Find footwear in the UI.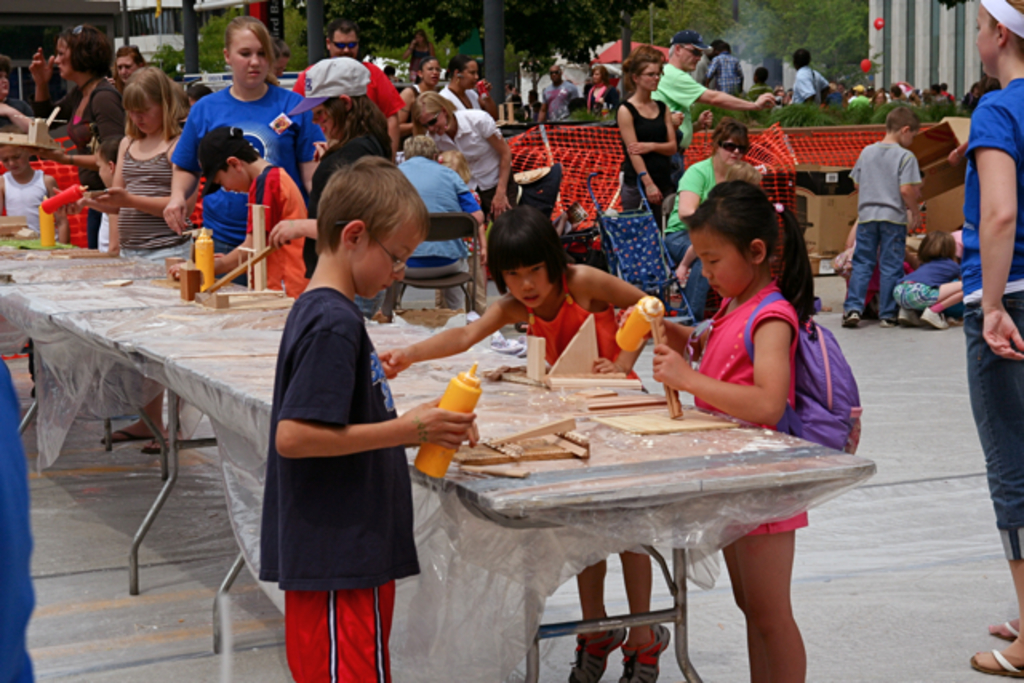
UI element at (875, 317, 898, 331).
